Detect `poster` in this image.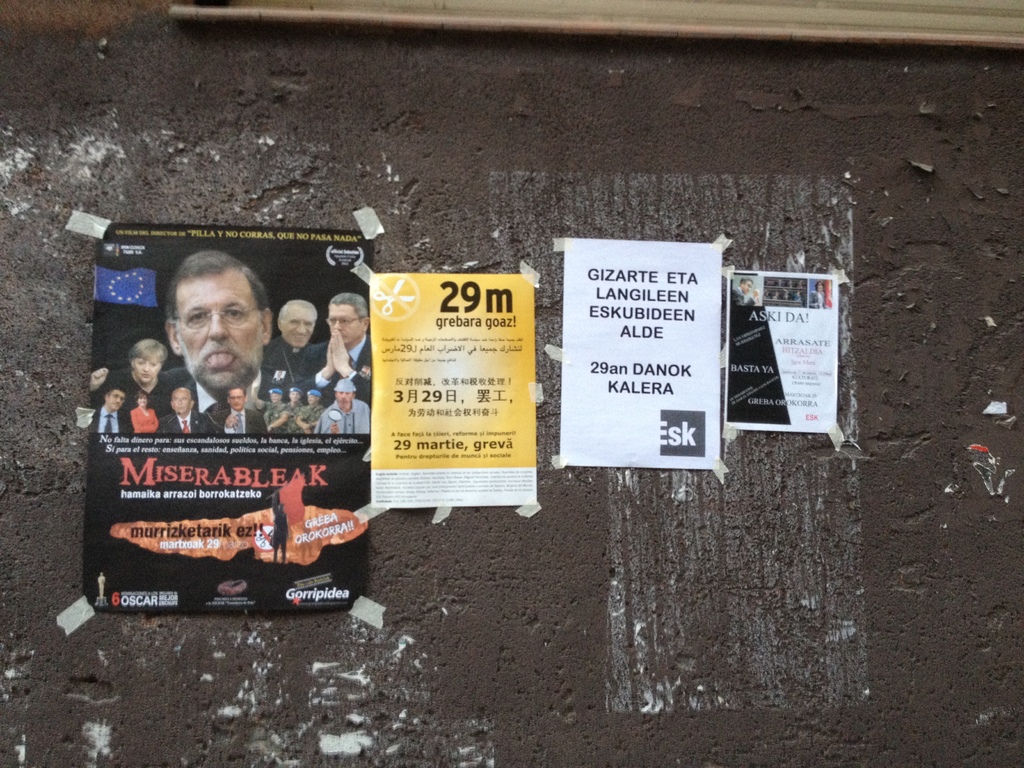
Detection: x1=369, y1=270, x2=538, y2=504.
